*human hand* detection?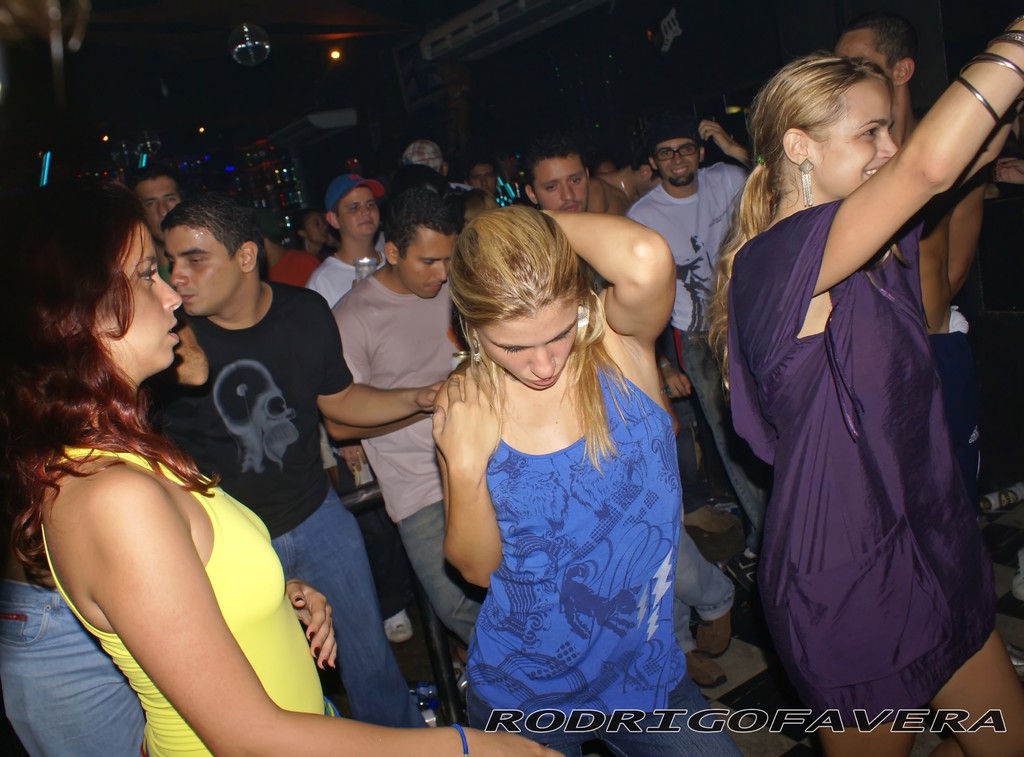
657 363 692 403
